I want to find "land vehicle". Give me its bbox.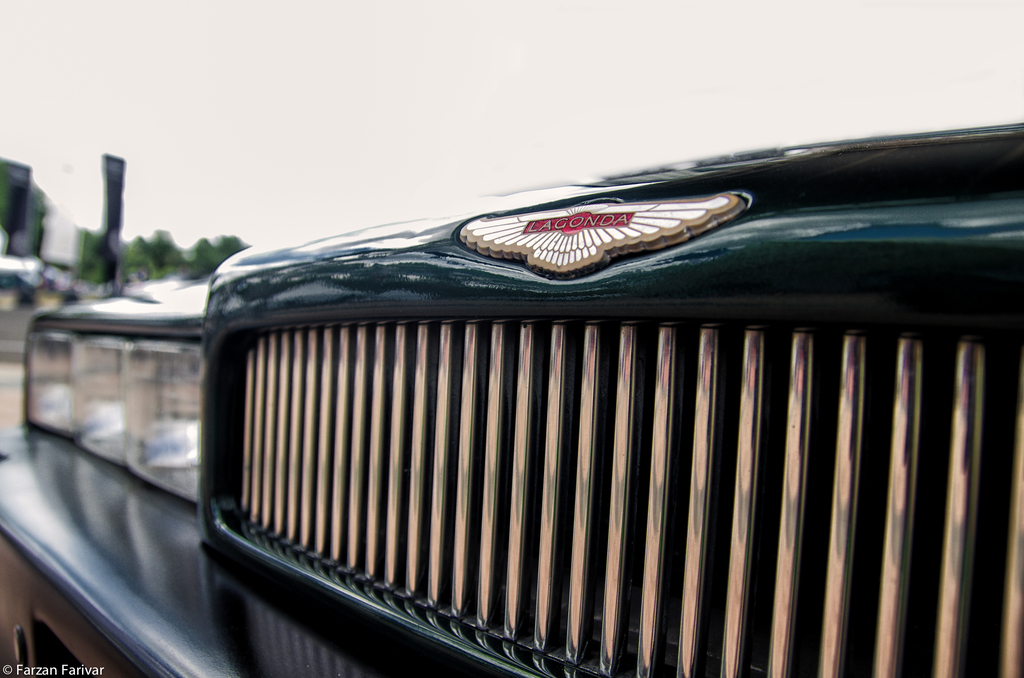
bbox=[0, 120, 1023, 677].
